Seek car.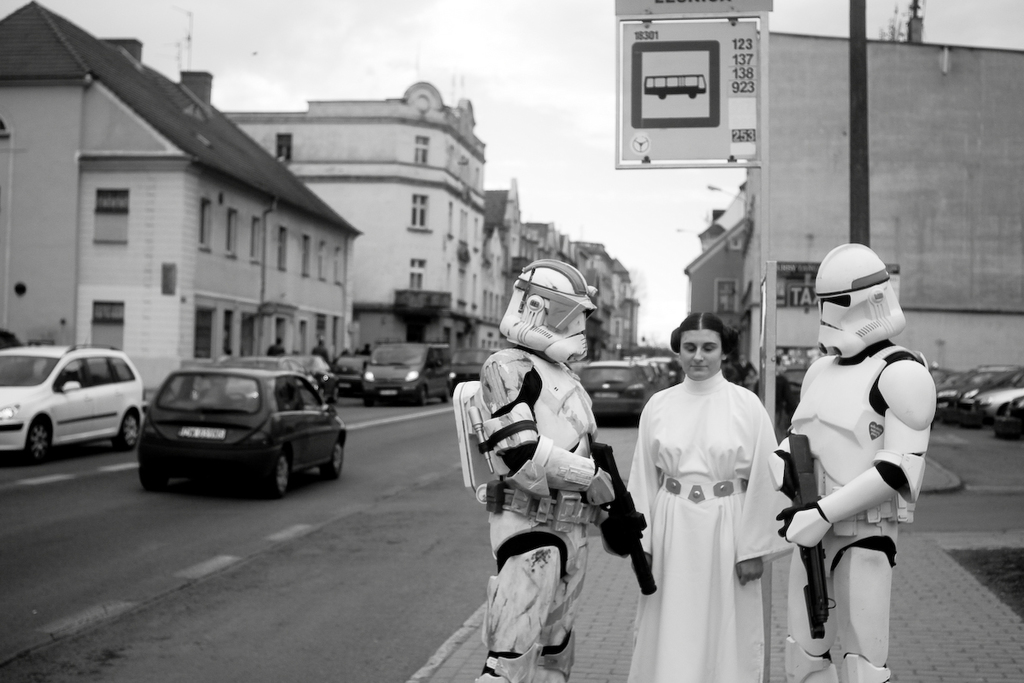
<region>0, 338, 149, 467</region>.
